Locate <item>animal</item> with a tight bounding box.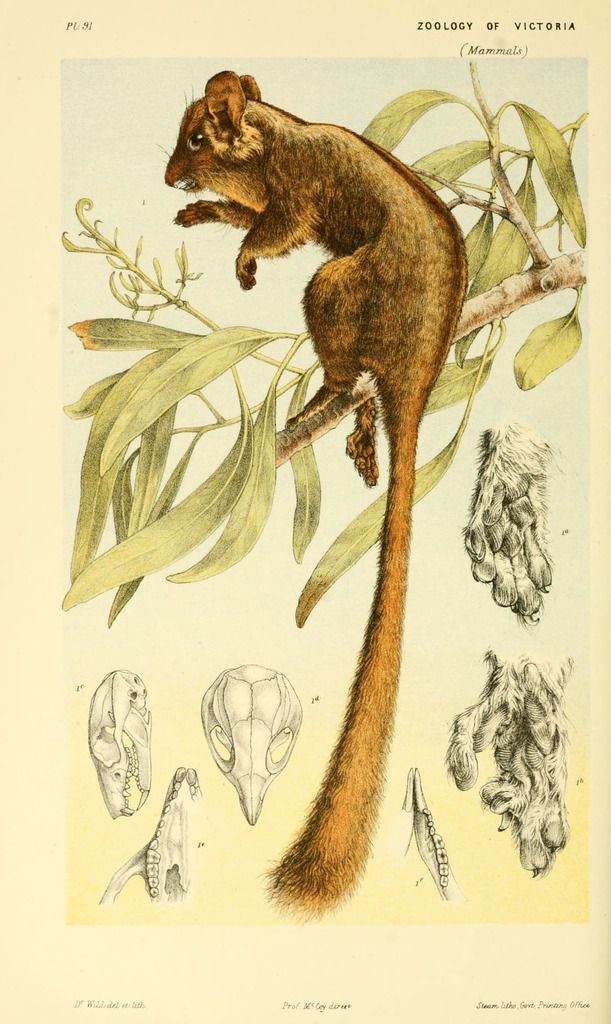
BBox(161, 66, 467, 906).
